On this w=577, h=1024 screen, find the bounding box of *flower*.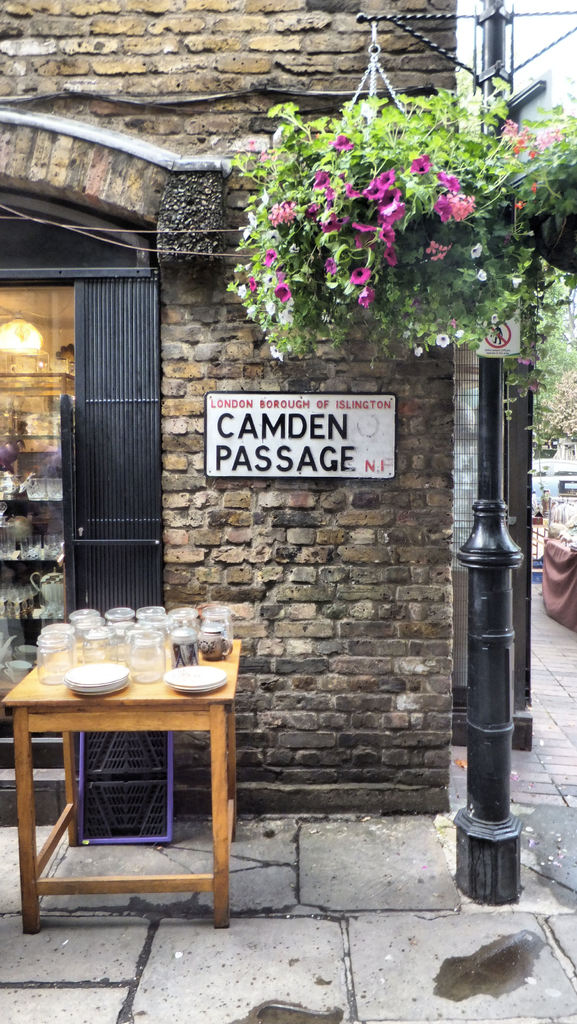
Bounding box: l=329, t=133, r=355, b=152.
